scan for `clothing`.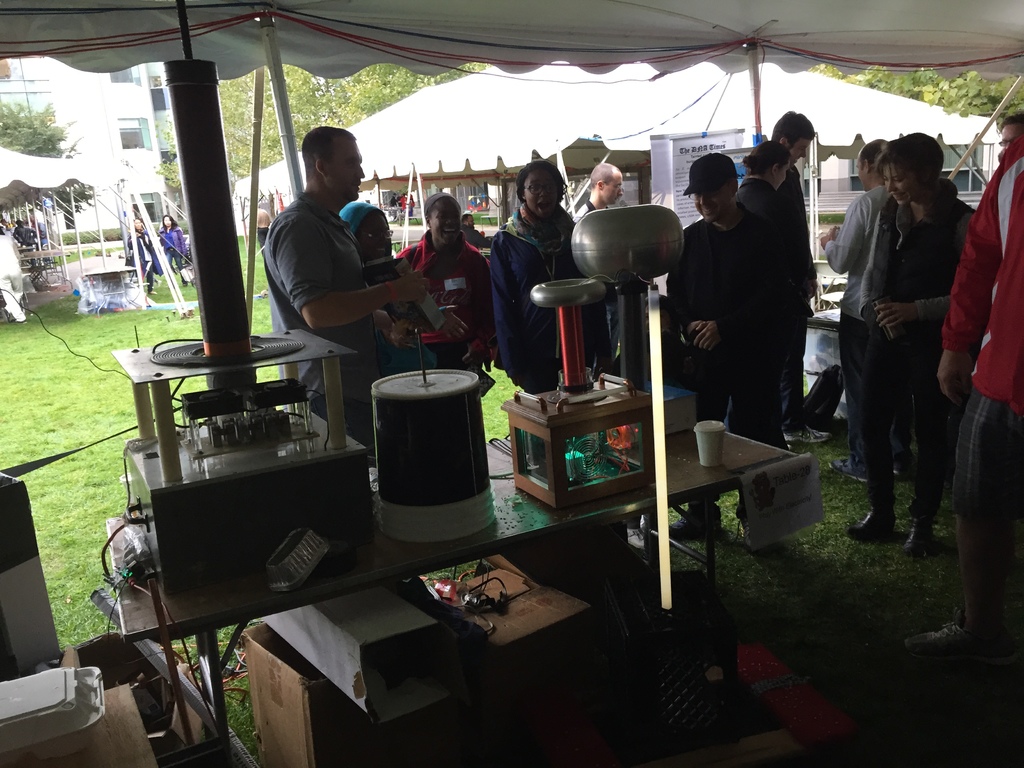
Scan result: <region>372, 271, 455, 342</region>.
